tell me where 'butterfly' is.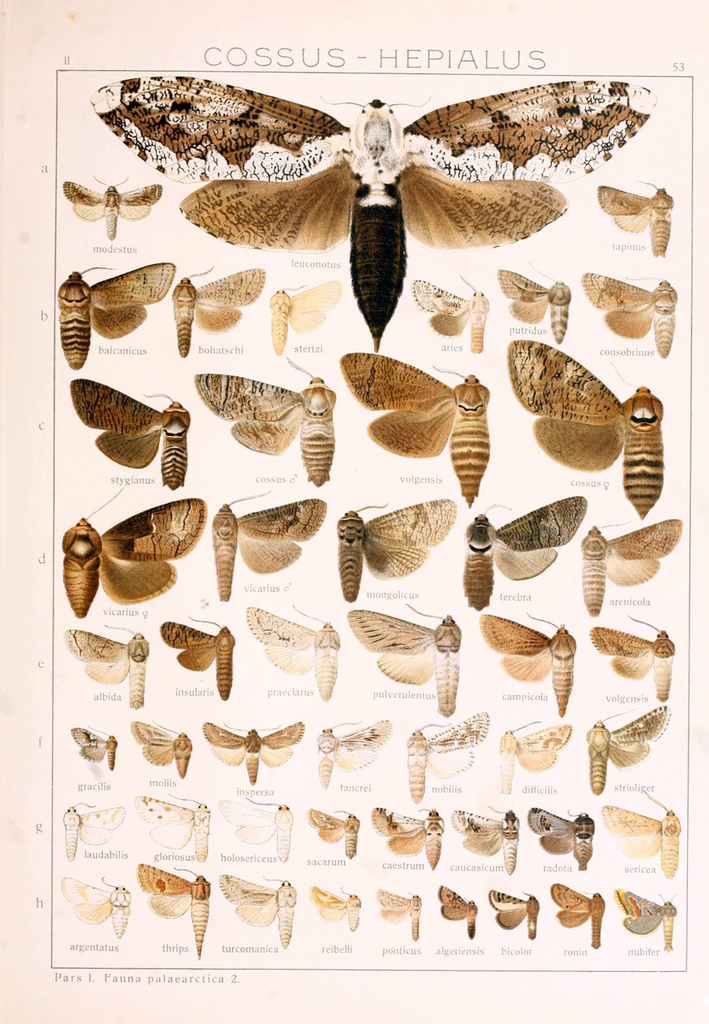
'butterfly' is at BBox(463, 496, 583, 606).
